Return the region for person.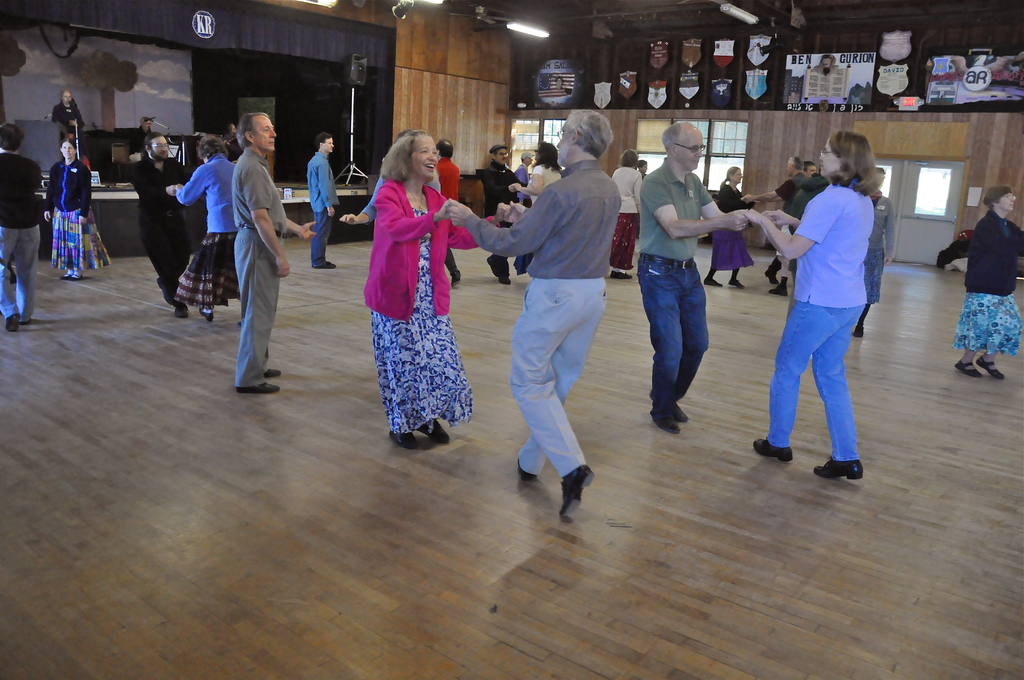
(698, 161, 750, 292).
